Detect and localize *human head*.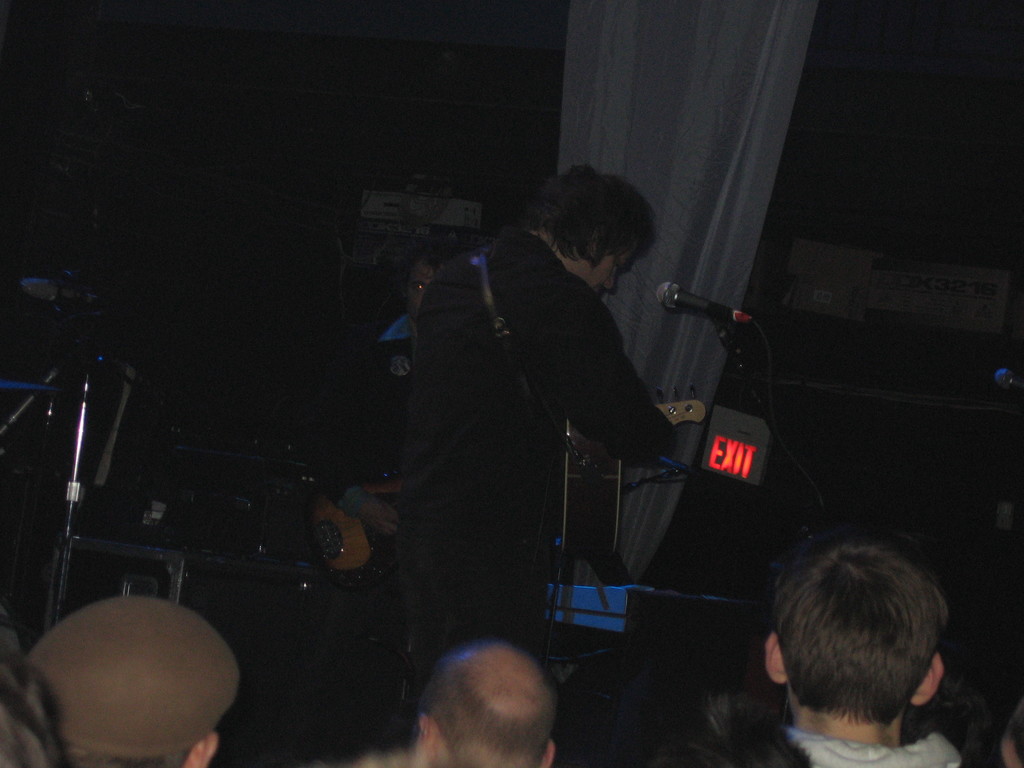
Localized at x1=761, y1=525, x2=948, y2=746.
